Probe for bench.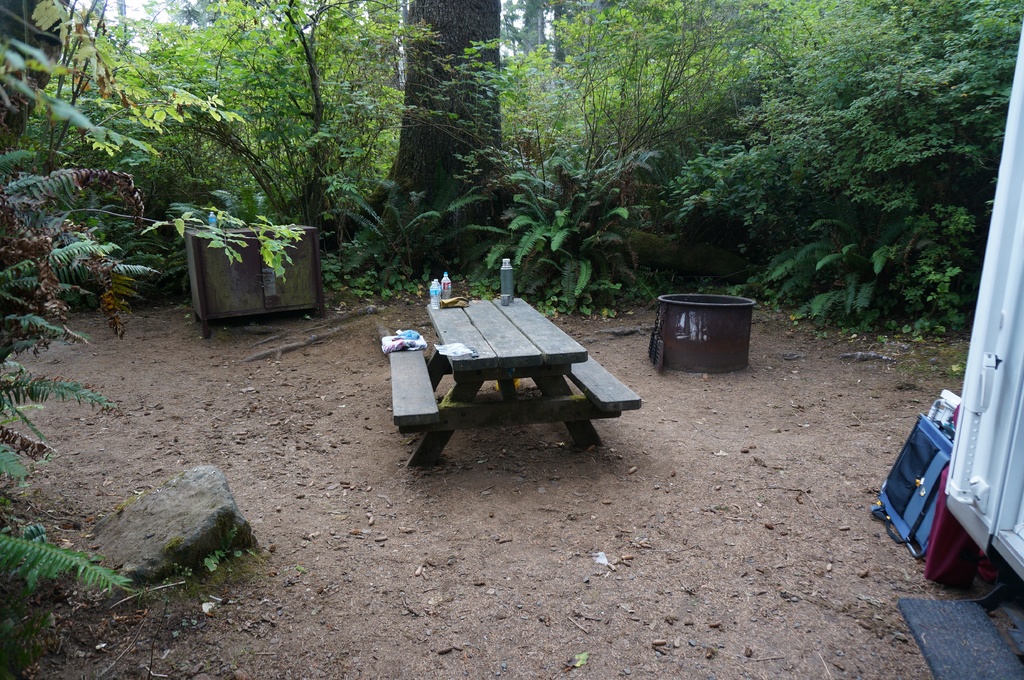
Probe result: [x1=383, y1=267, x2=643, y2=478].
